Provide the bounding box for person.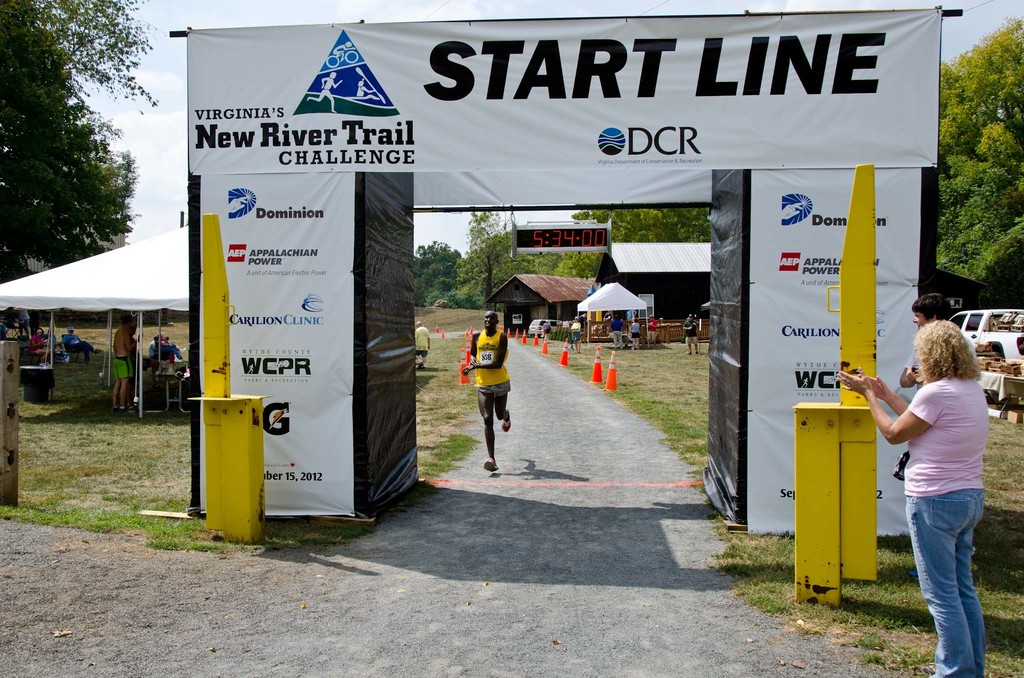
(x1=682, y1=311, x2=699, y2=357).
